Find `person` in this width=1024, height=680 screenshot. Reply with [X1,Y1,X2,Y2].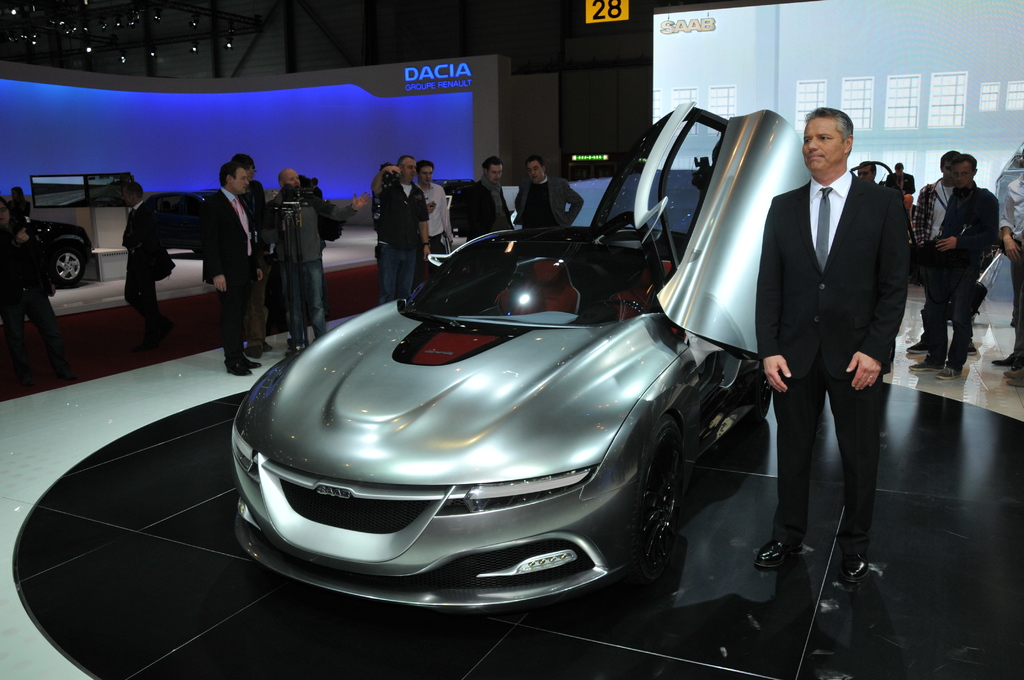
[230,152,285,359].
